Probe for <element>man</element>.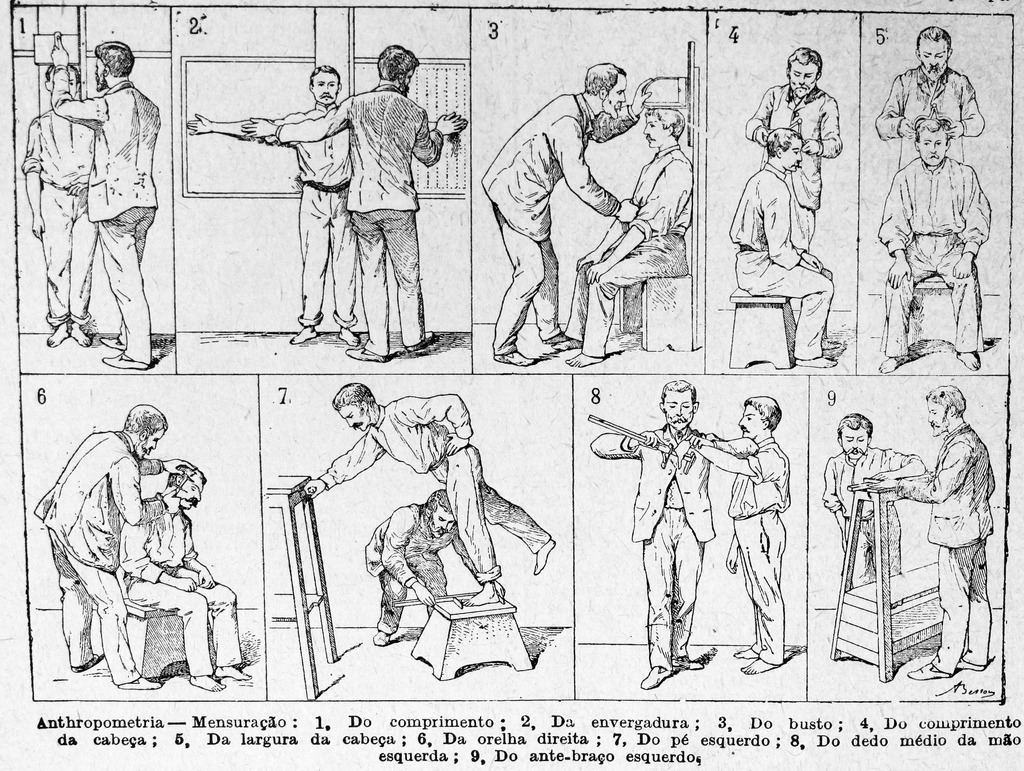
Probe result: x1=819, y1=410, x2=925, y2=580.
